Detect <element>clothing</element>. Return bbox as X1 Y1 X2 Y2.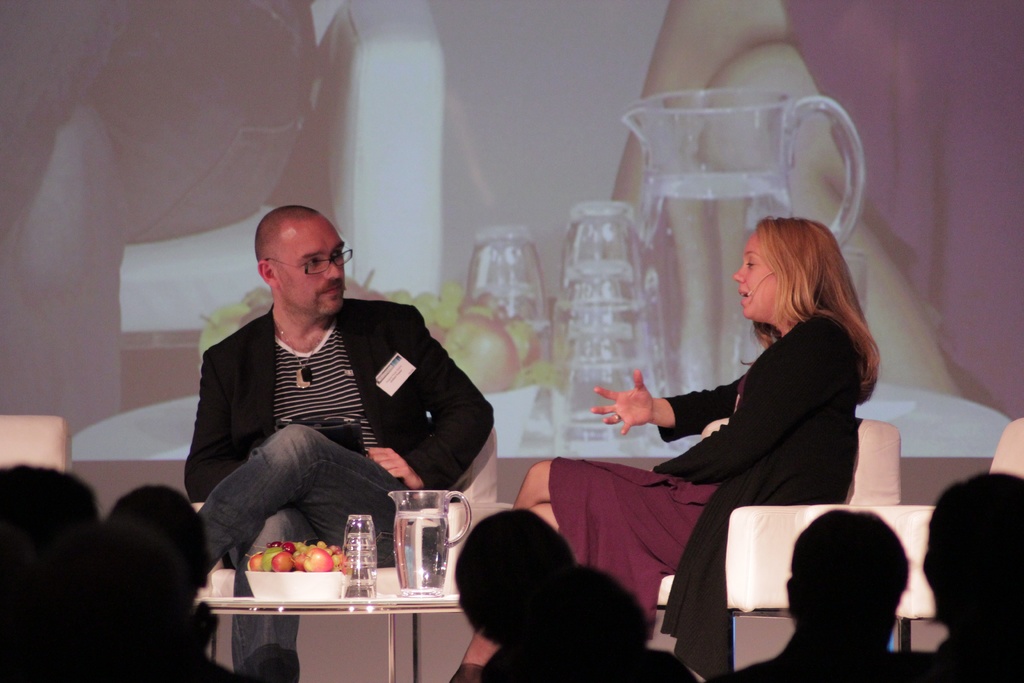
186 297 506 674.
